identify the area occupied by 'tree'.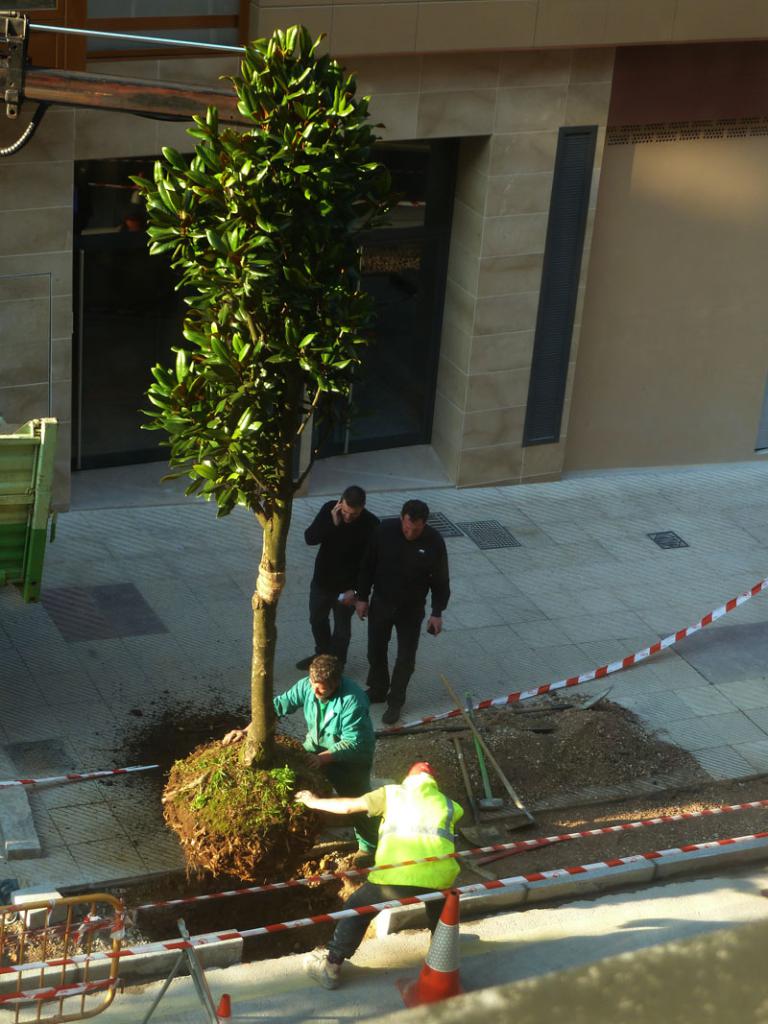
Area: [left=117, top=14, right=425, bottom=798].
